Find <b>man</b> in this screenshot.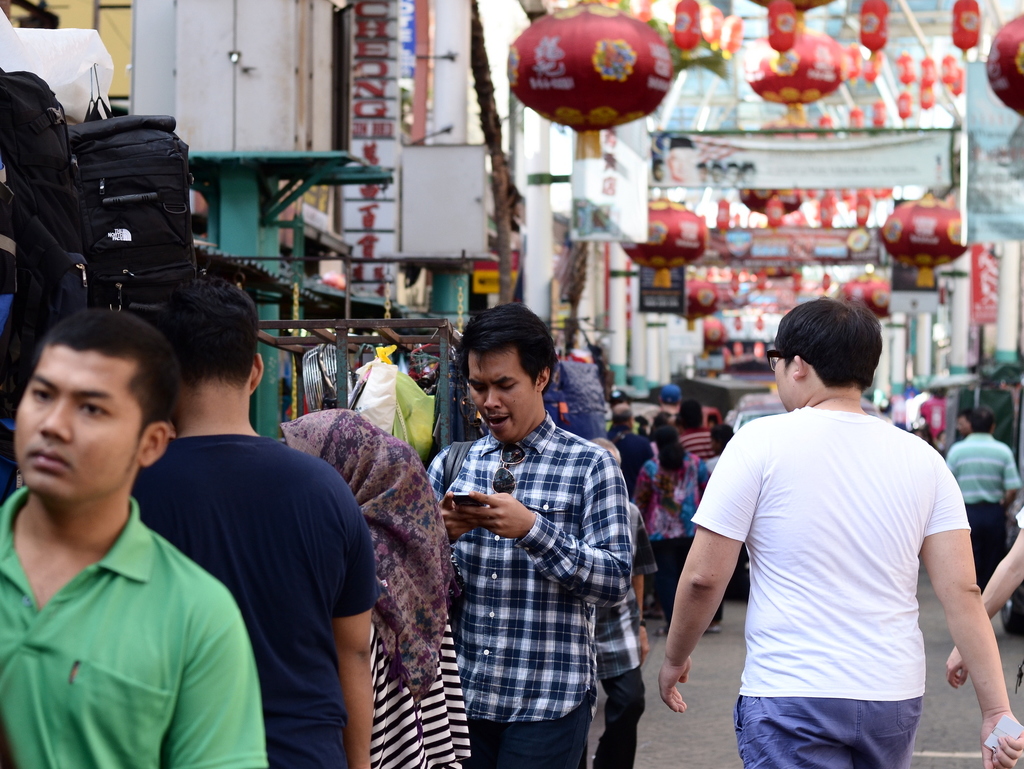
The bounding box for <b>man</b> is box=[131, 274, 380, 768].
